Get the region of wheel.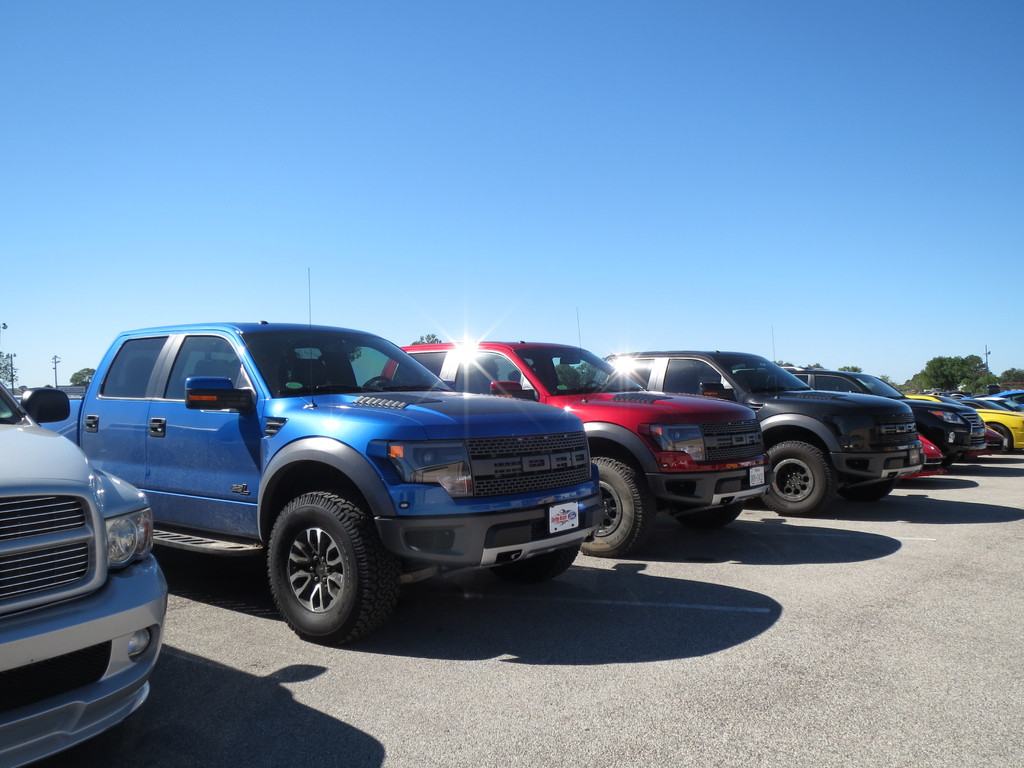
<region>762, 436, 837, 520</region>.
